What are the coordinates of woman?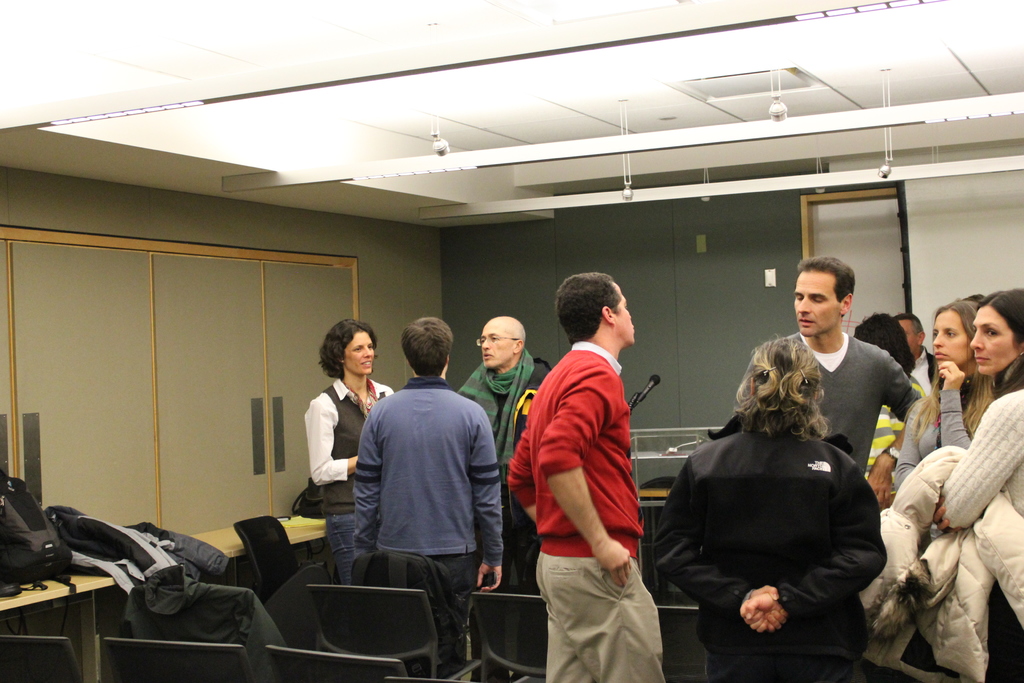
643,333,890,682.
